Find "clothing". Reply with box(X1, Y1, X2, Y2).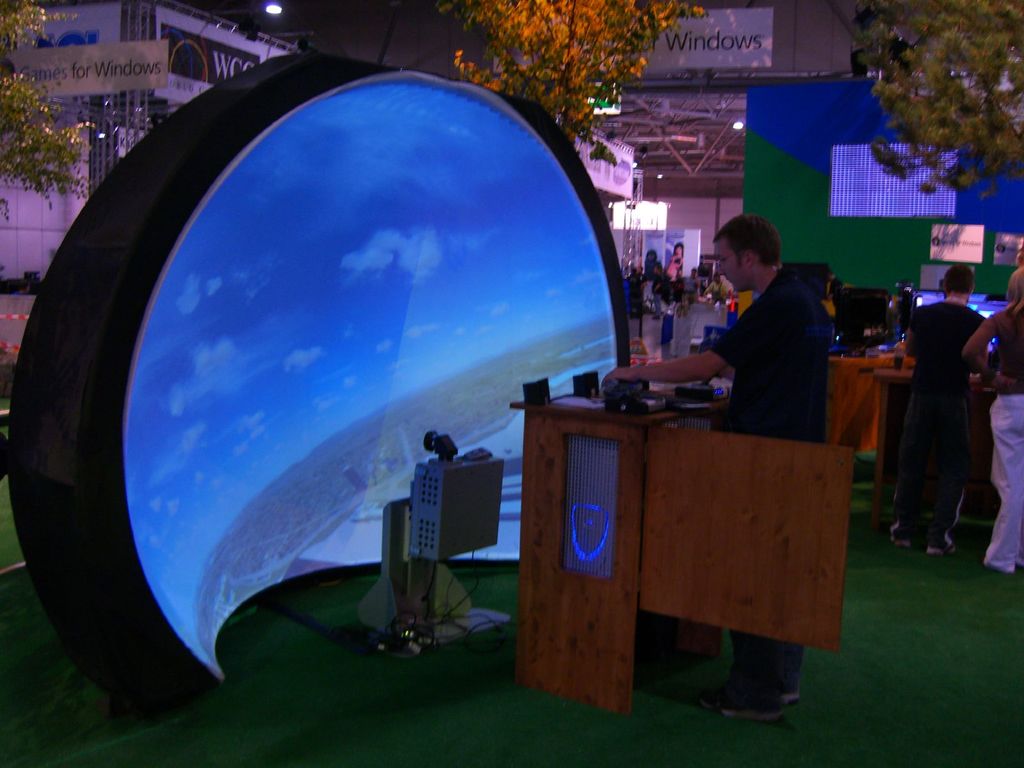
box(988, 301, 1023, 570).
